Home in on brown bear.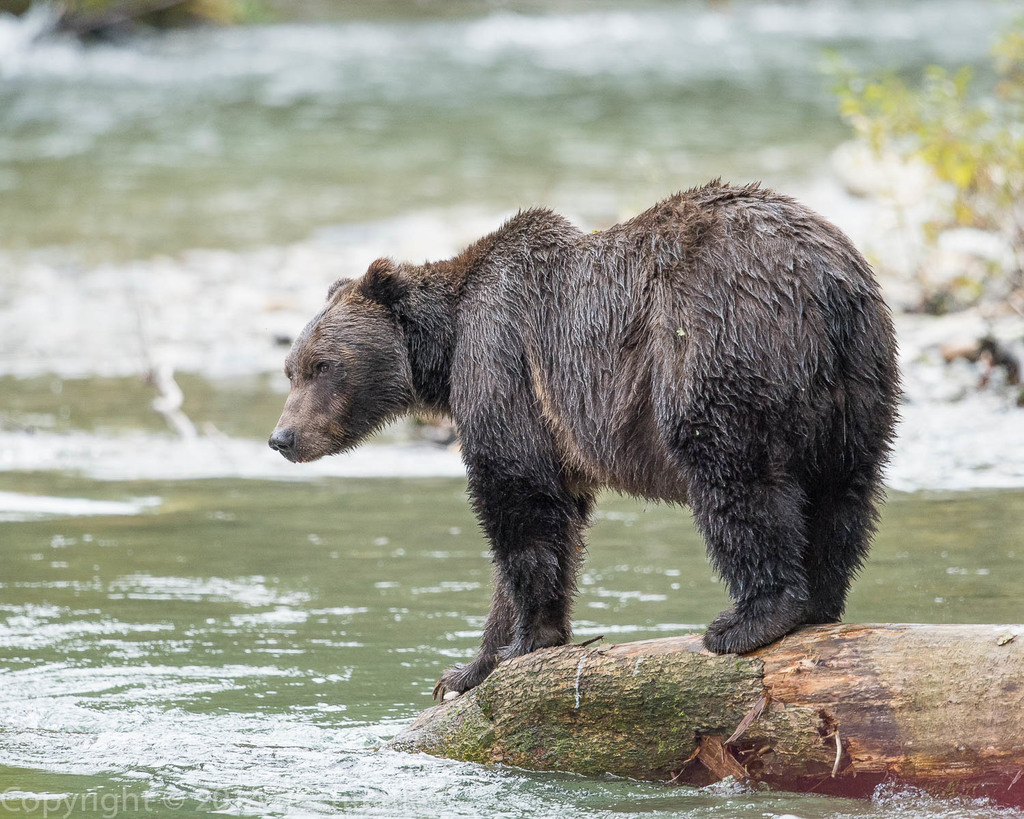
Homed in at pyautogui.locateOnScreen(266, 172, 911, 704).
